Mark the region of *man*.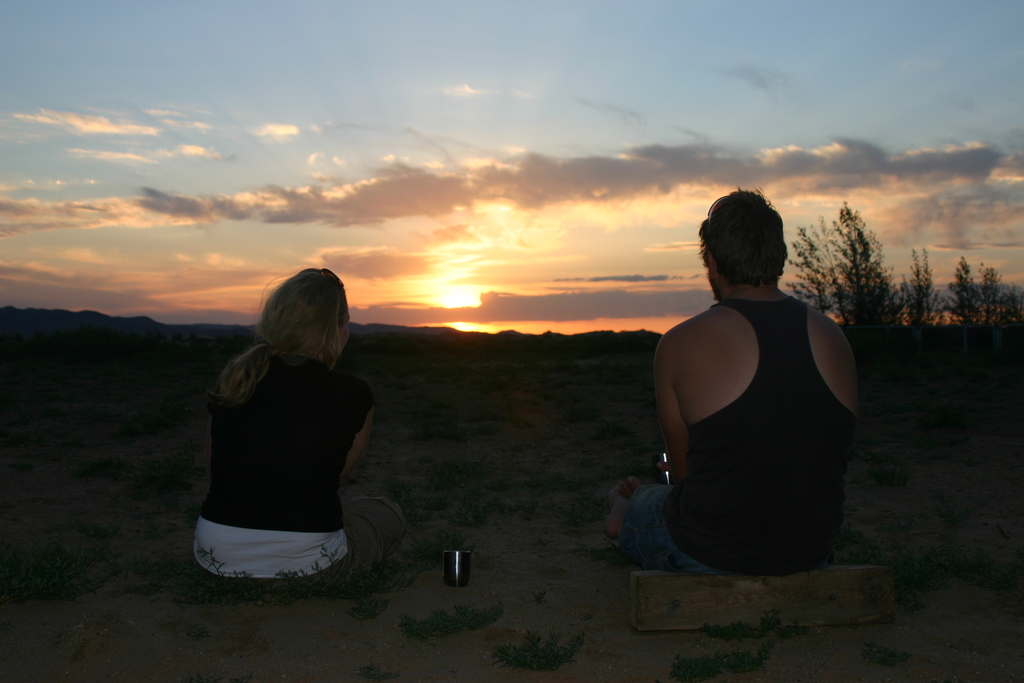
Region: <bbox>617, 192, 879, 583</bbox>.
